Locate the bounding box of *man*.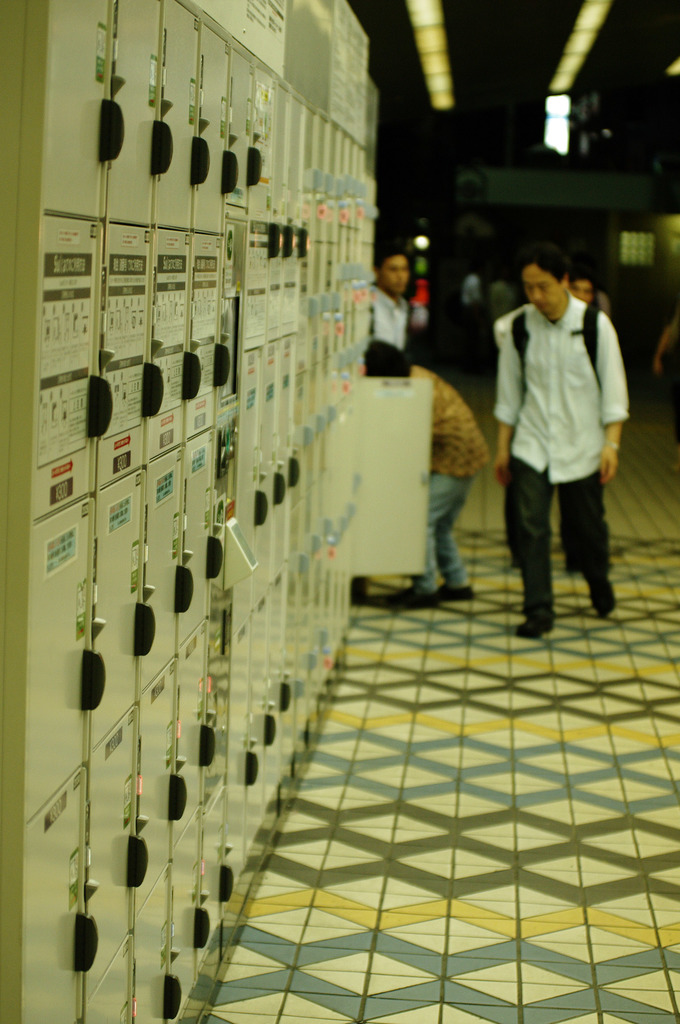
Bounding box: {"x1": 493, "y1": 251, "x2": 632, "y2": 638}.
